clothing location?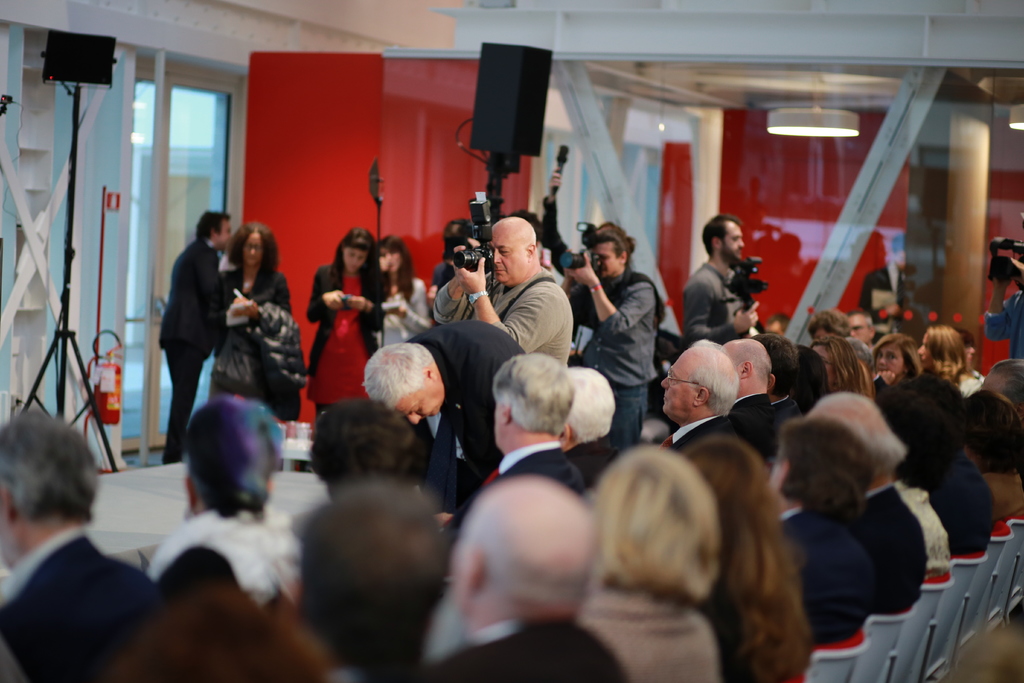
979 457 1023 514
